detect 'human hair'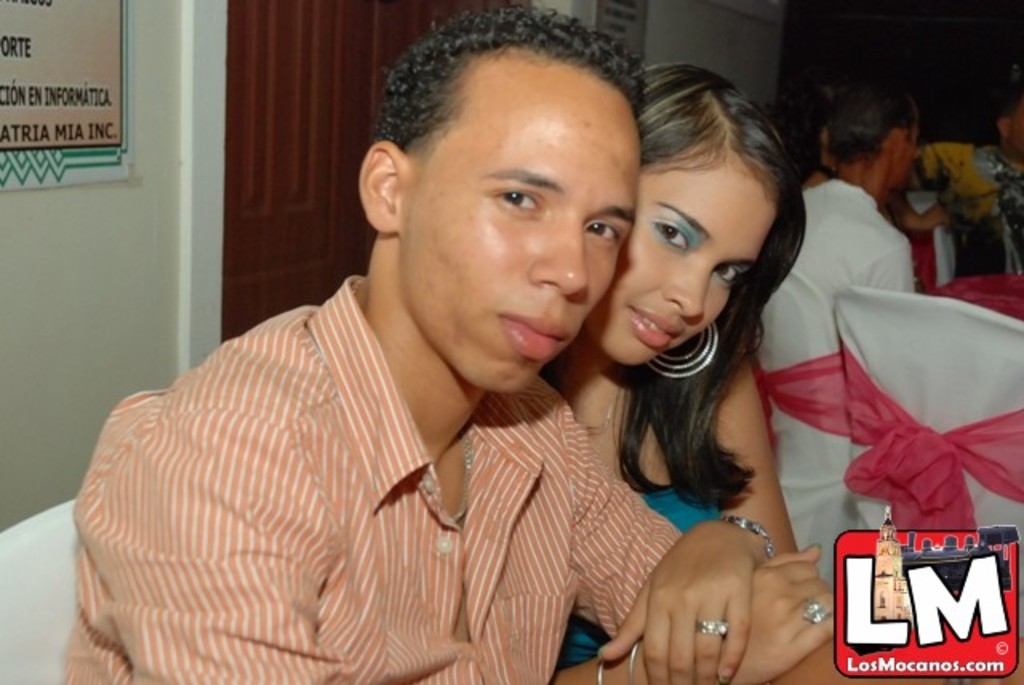
834/88/925/171
